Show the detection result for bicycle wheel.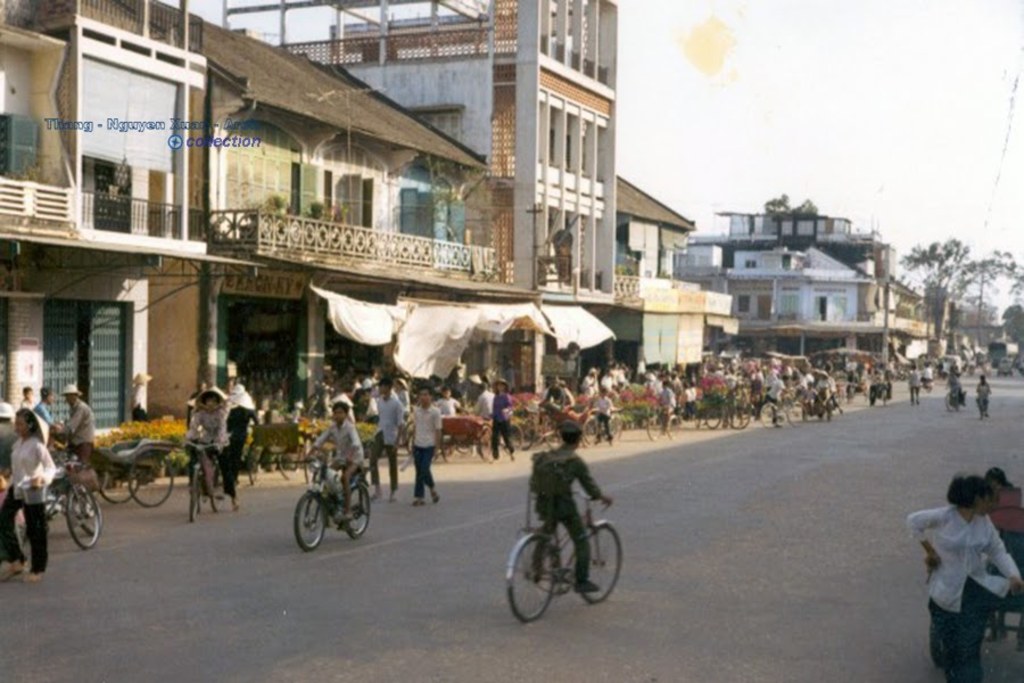
select_region(208, 456, 224, 511).
